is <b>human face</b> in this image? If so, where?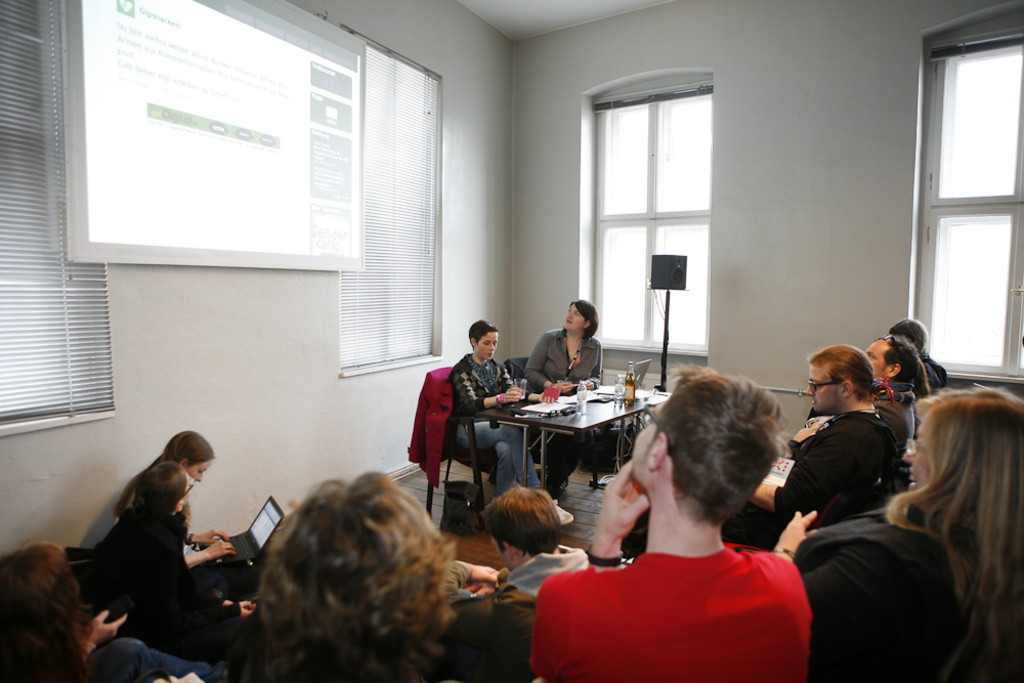
Yes, at bbox=[476, 330, 497, 359].
